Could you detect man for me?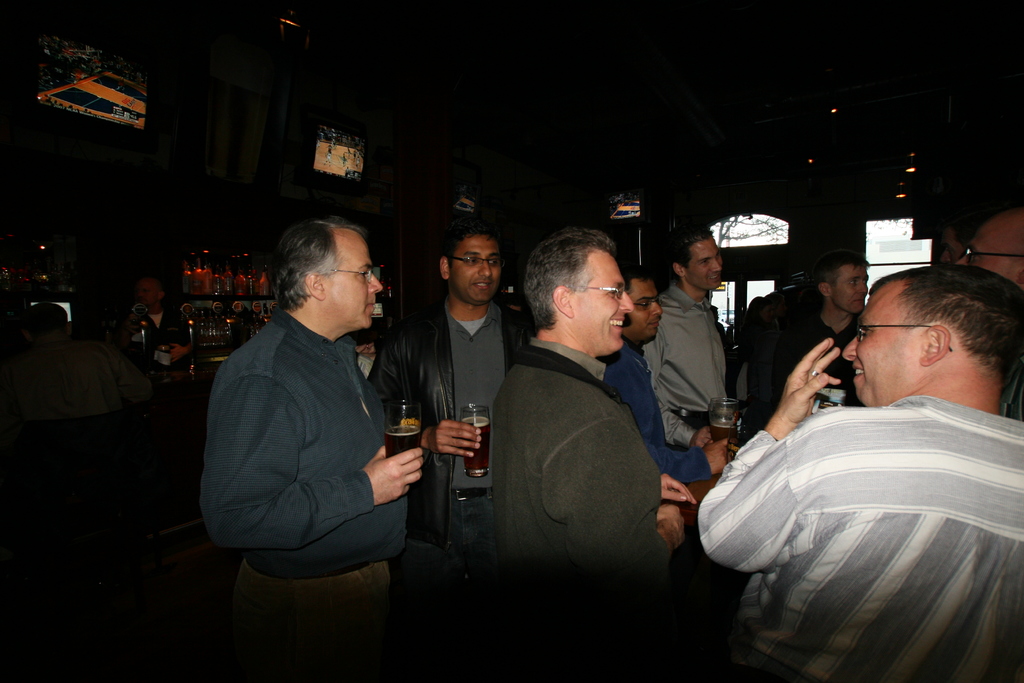
Detection result: {"x1": 643, "y1": 224, "x2": 737, "y2": 448}.
